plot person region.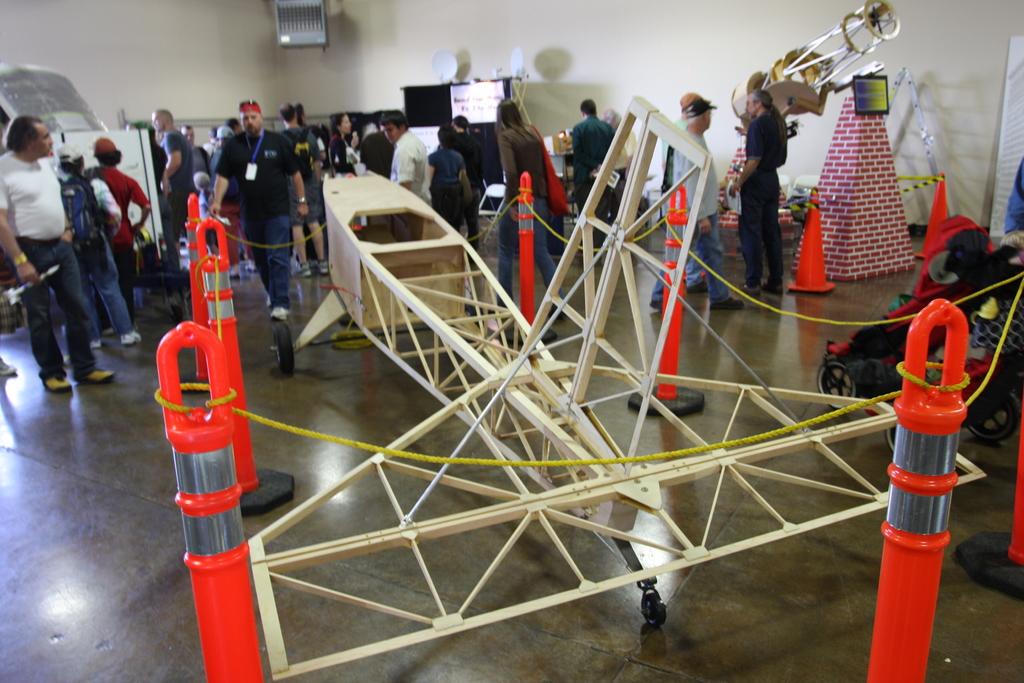
Plotted at bbox=(490, 101, 566, 320).
